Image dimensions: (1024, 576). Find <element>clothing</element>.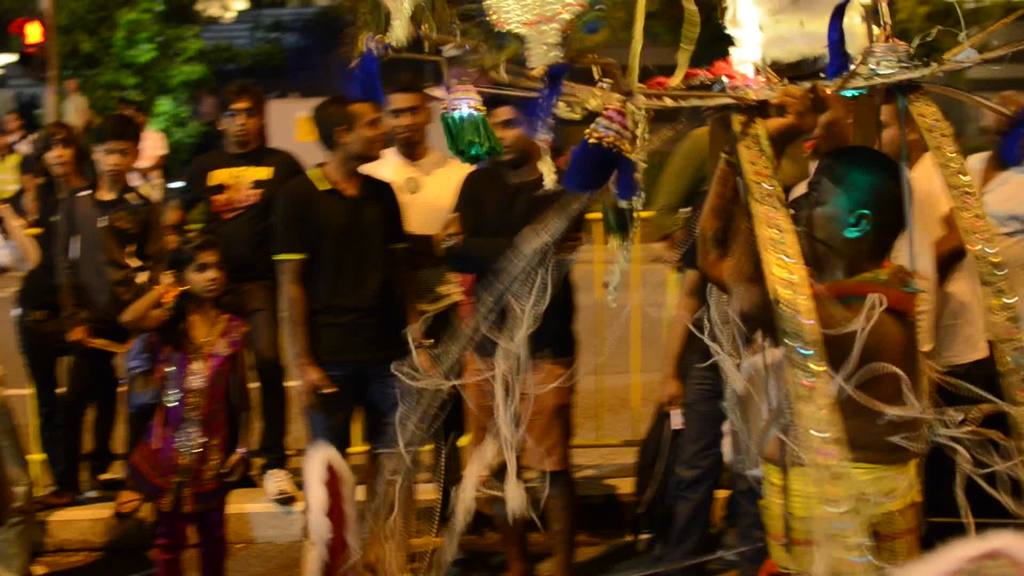
crop(178, 141, 325, 457).
